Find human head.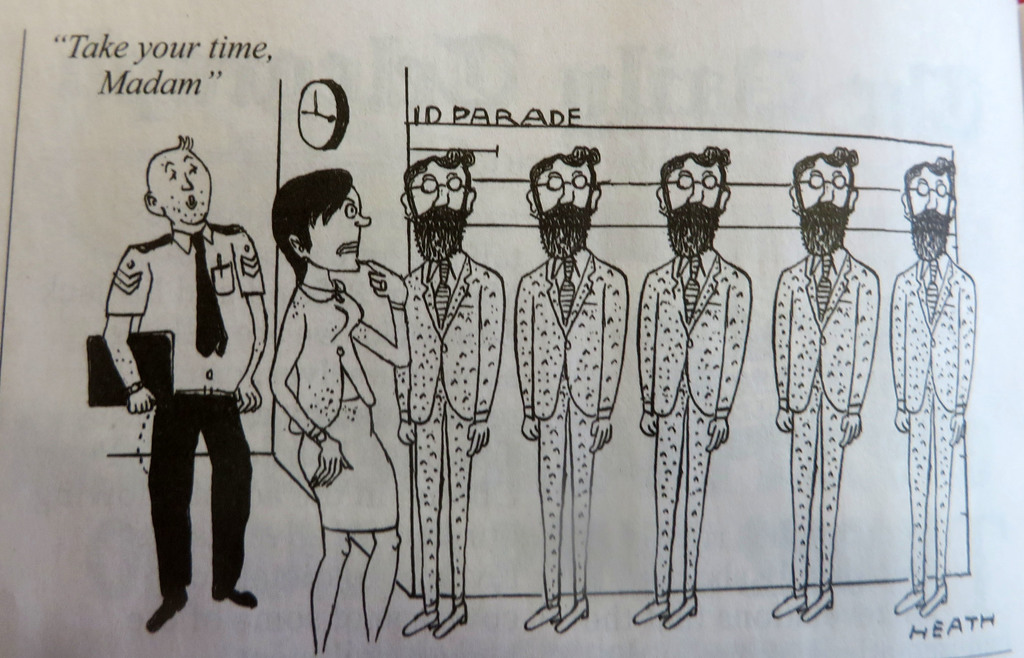
652, 146, 732, 243.
